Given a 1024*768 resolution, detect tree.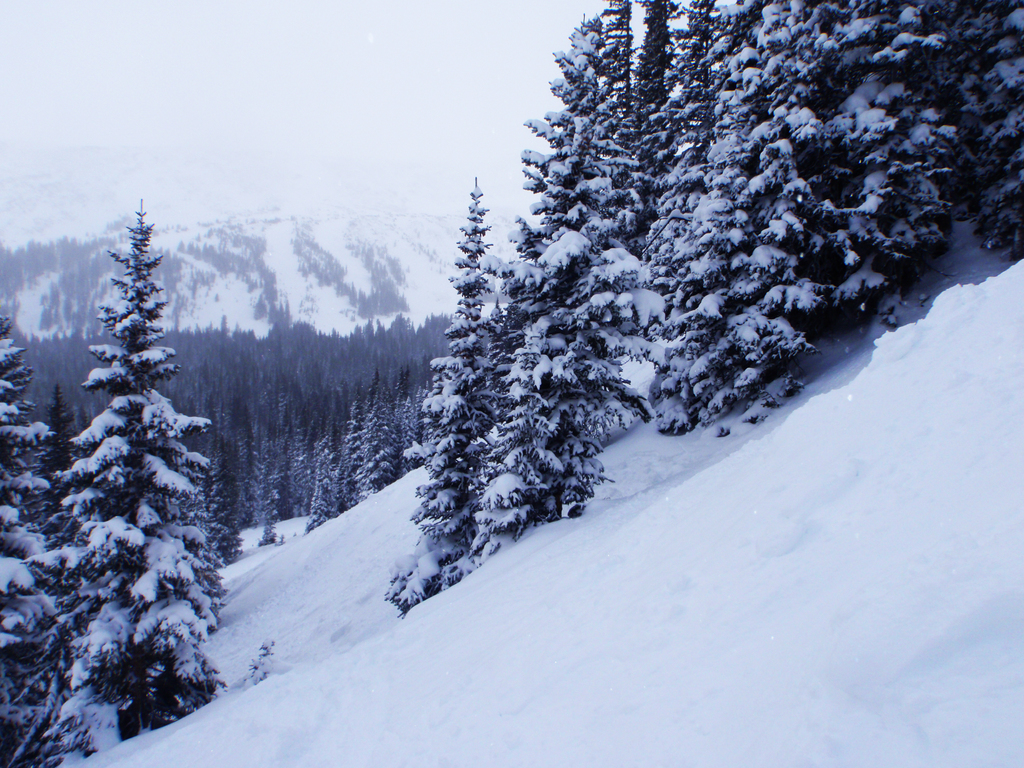
region(633, 0, 827, 445).
